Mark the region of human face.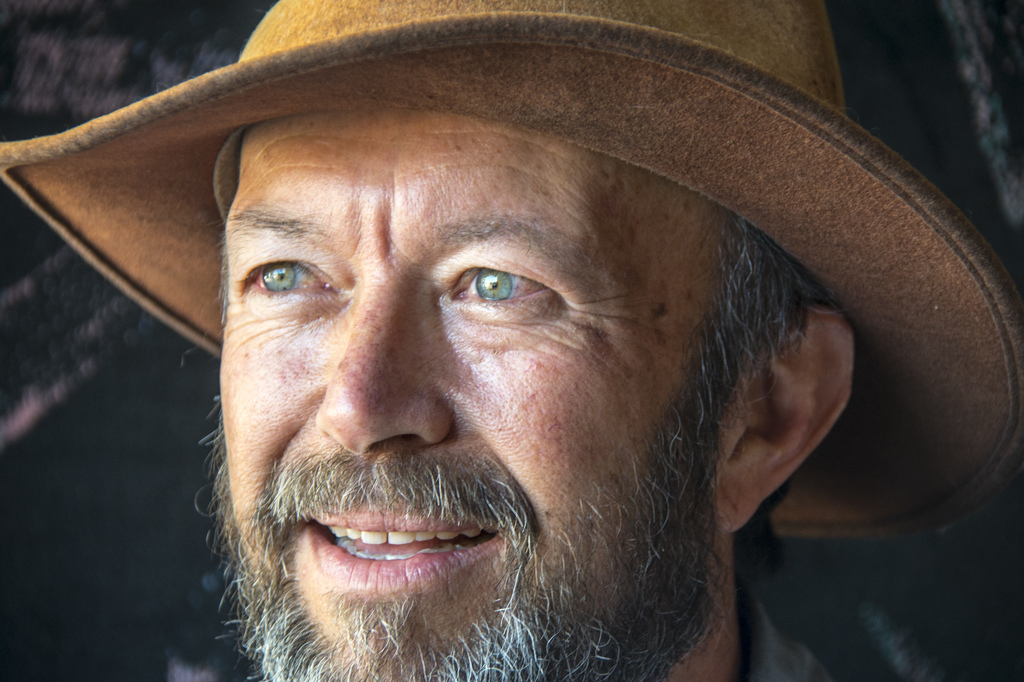
Region: (left=215, top=107, right=724, bottom=681).
